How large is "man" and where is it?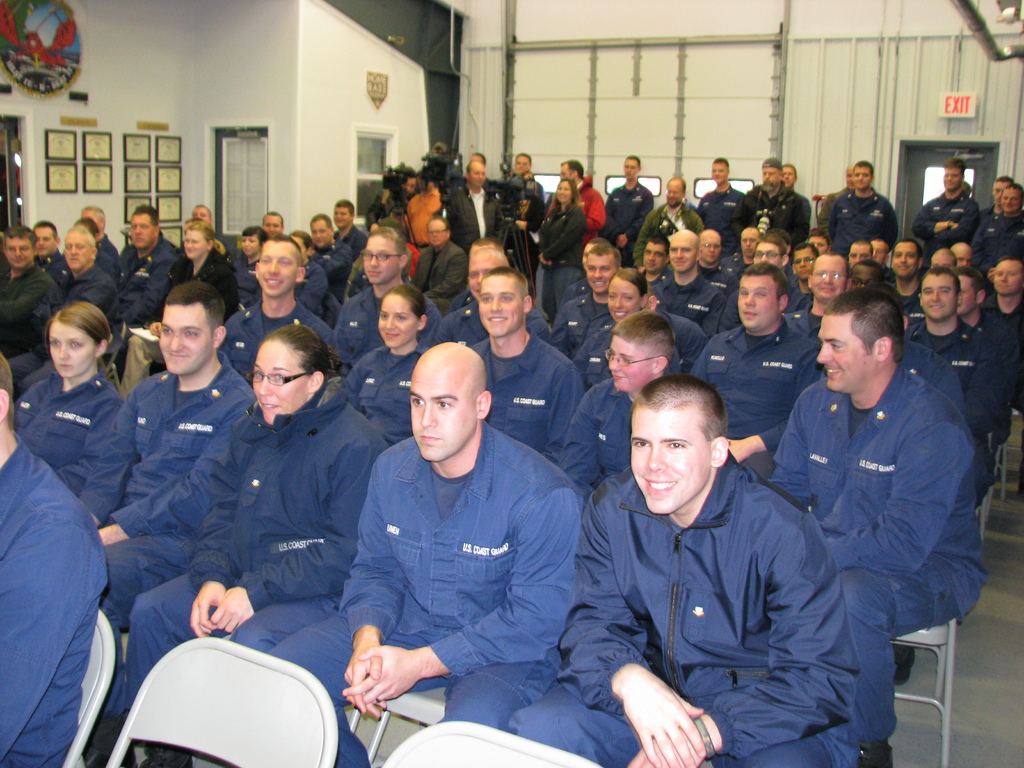
Bounding box: region(753, 280, 989, 767).
